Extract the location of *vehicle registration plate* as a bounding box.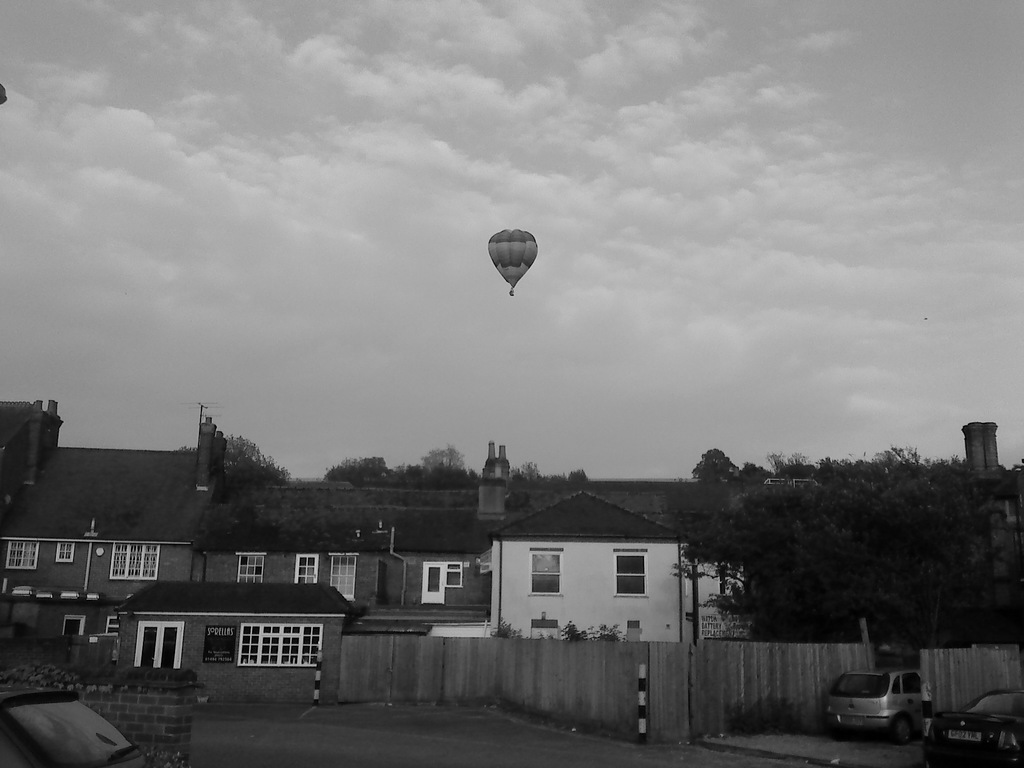
<region>947, 730, 984, 744</region>.
